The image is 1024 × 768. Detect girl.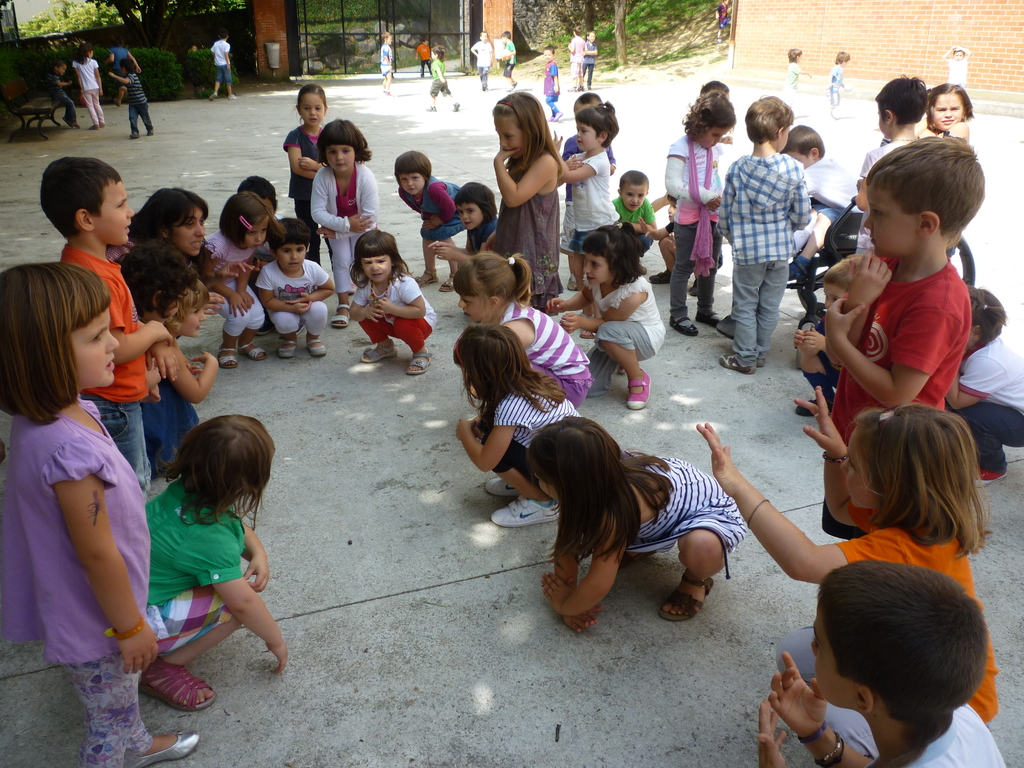
Detection: detection(578, 29, 598, 84).
